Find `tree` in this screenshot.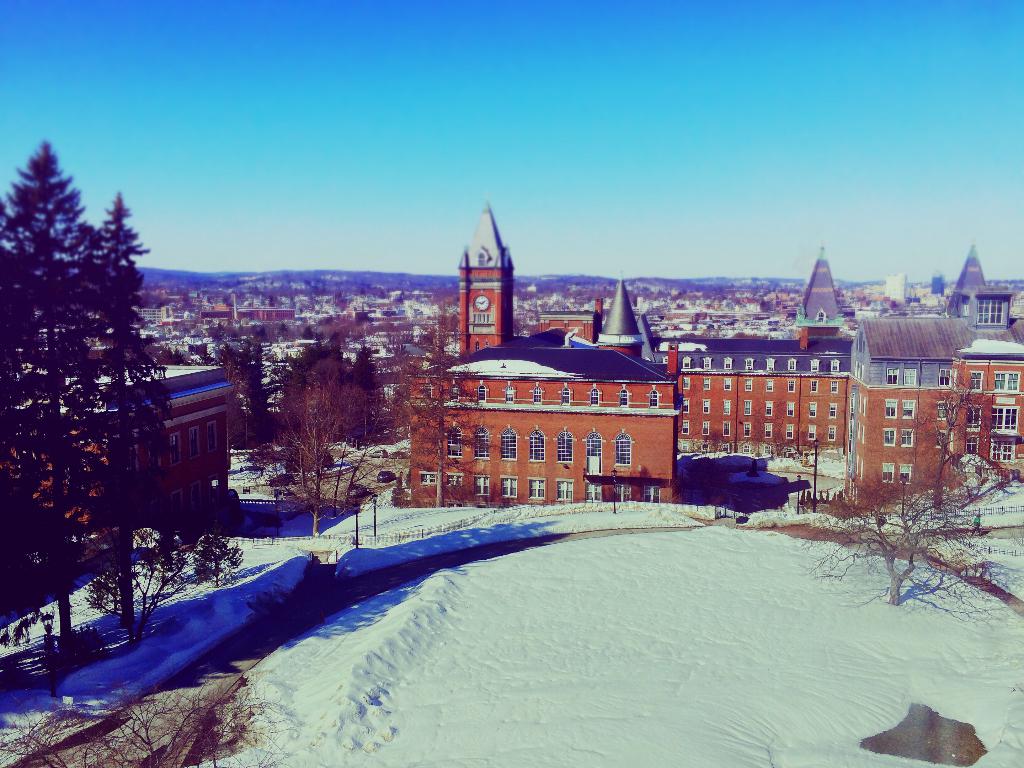
The bounding box for `tree` is (left=906, top=371, right=1023, bottom=524).
